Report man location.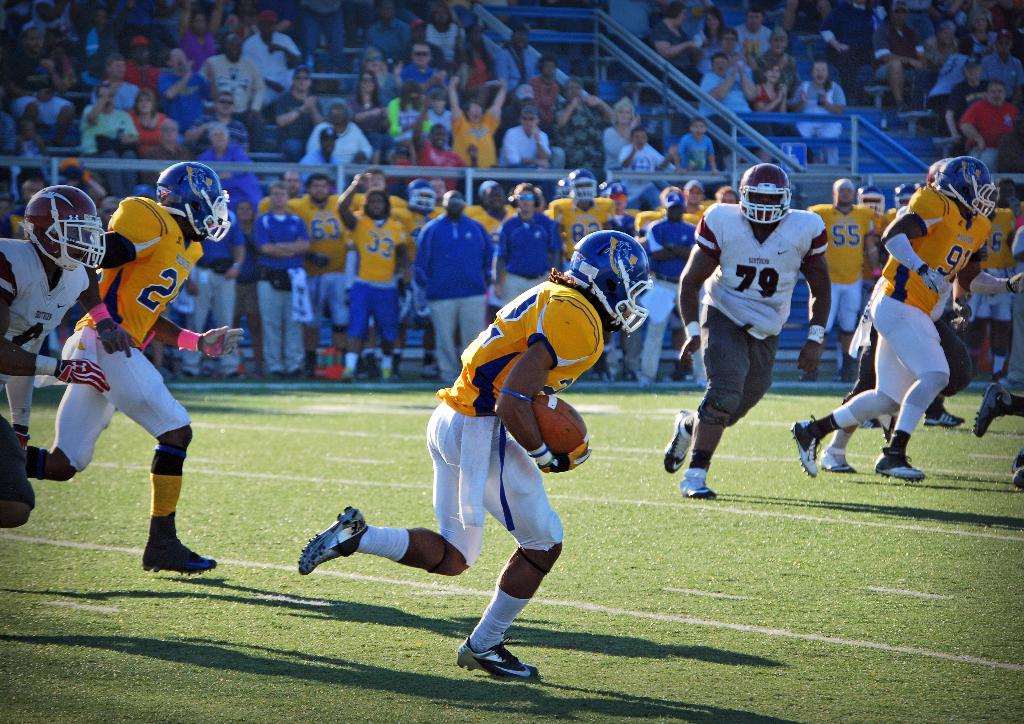
Report: [left=288, top=177, right=346, bottom=377].
